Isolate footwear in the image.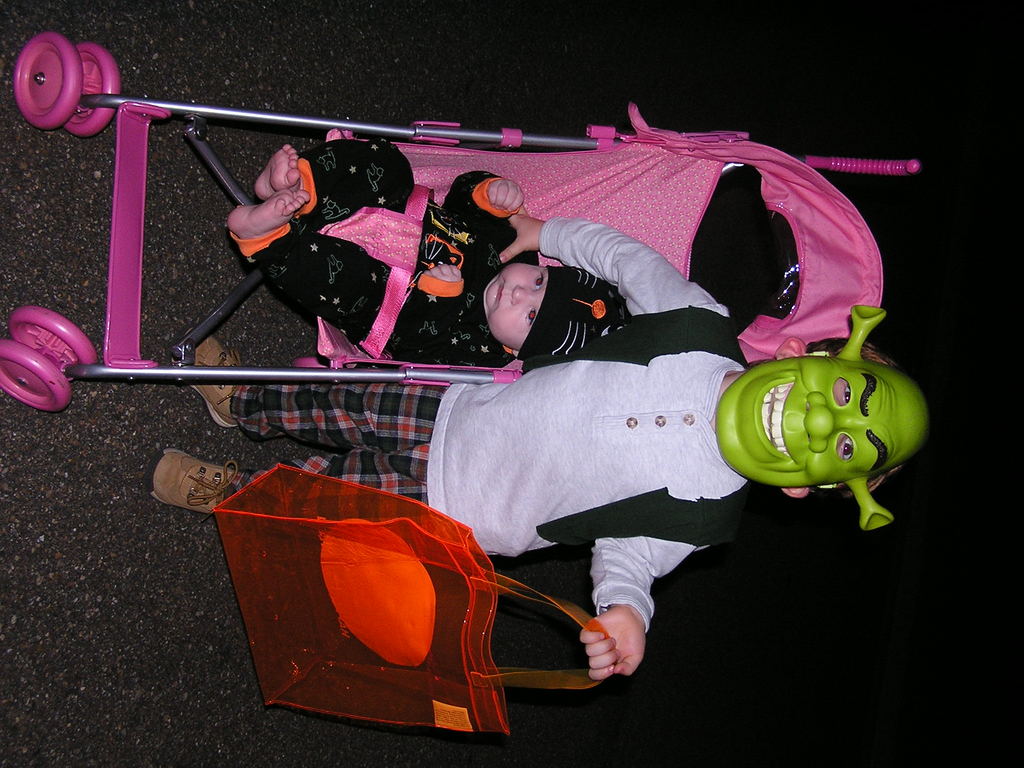
Isolated region: (x1=193, y1=336, x2=264, y2=417).
